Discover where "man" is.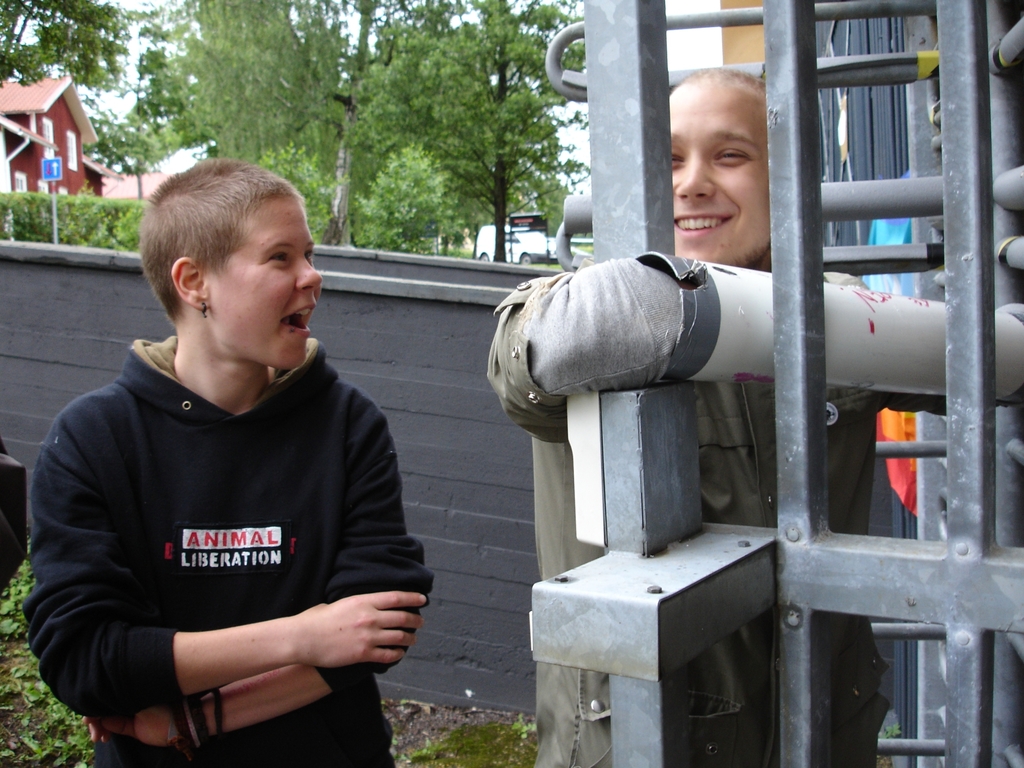
Discovered at bbox(479, 72, 900, 767).
